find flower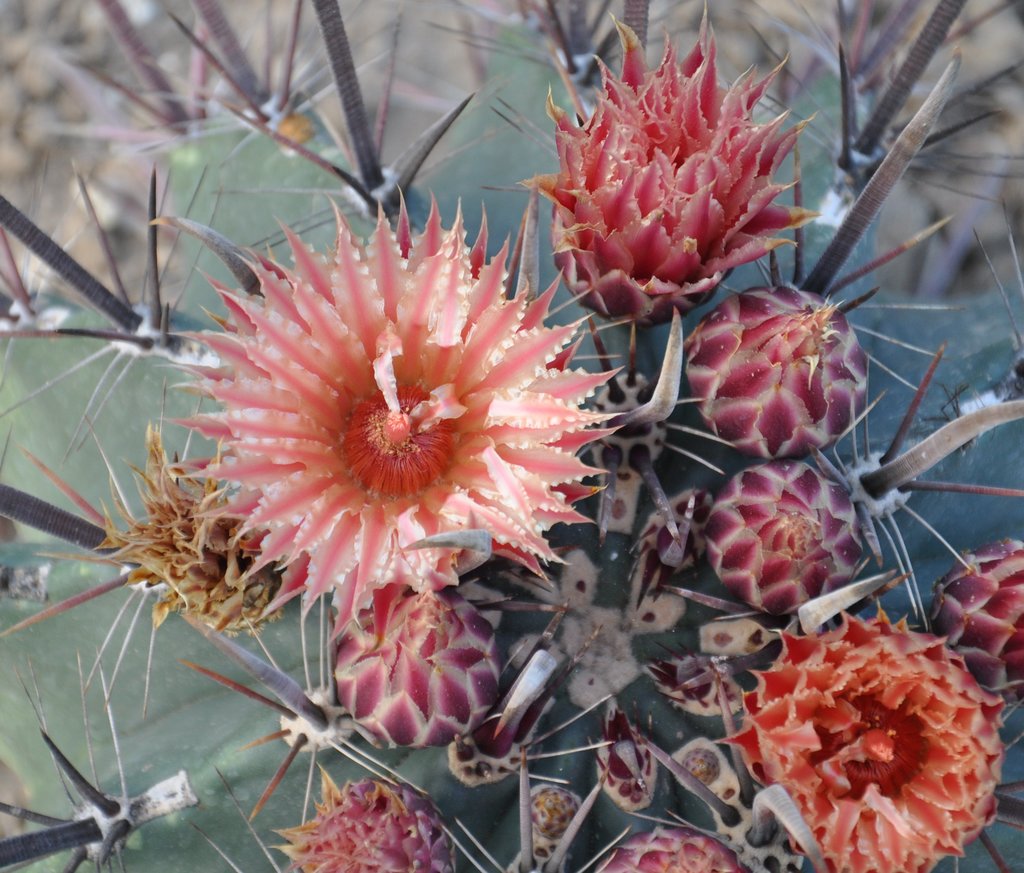
588 826 742 872
